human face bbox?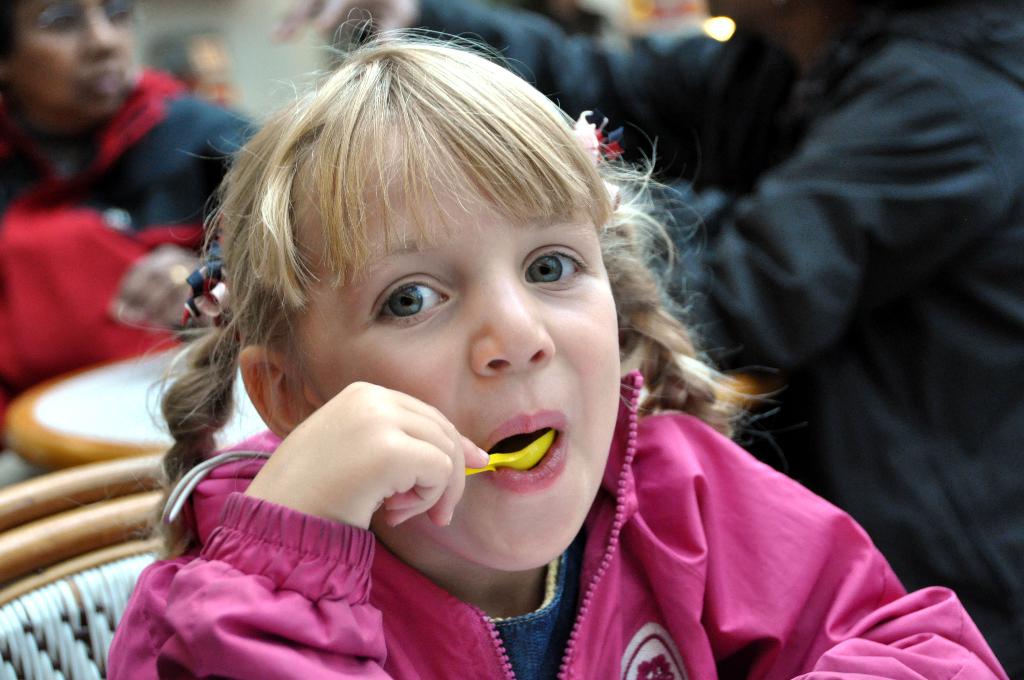
294,136,624,569
